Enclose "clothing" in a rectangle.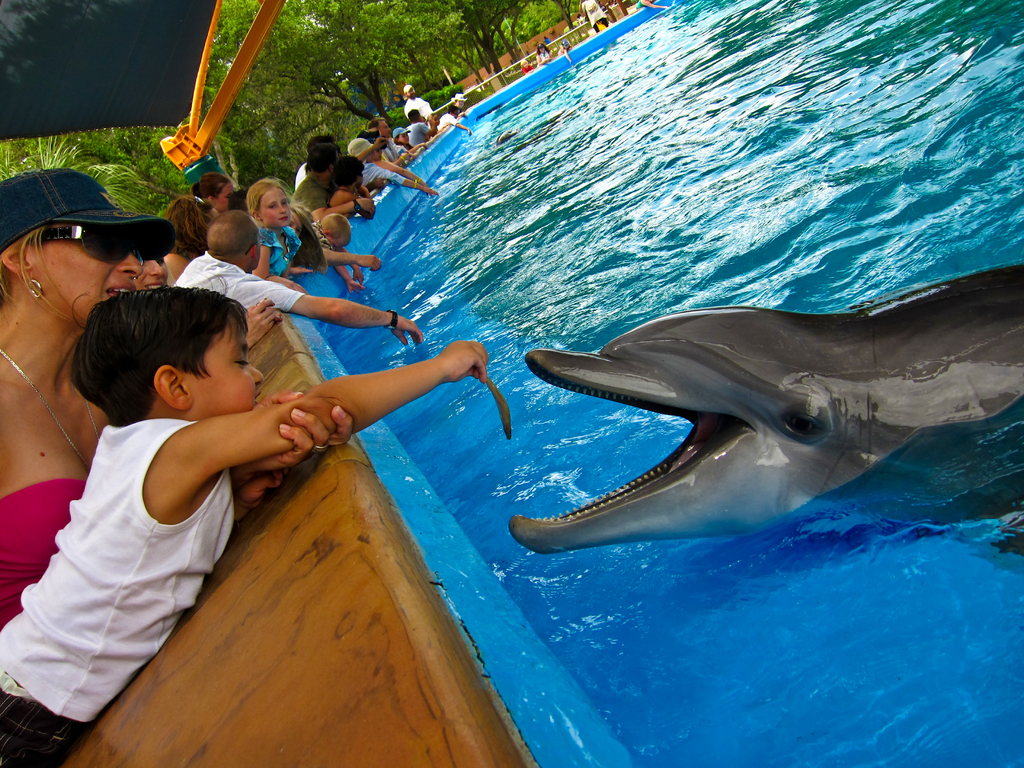
172/253/304/314.
